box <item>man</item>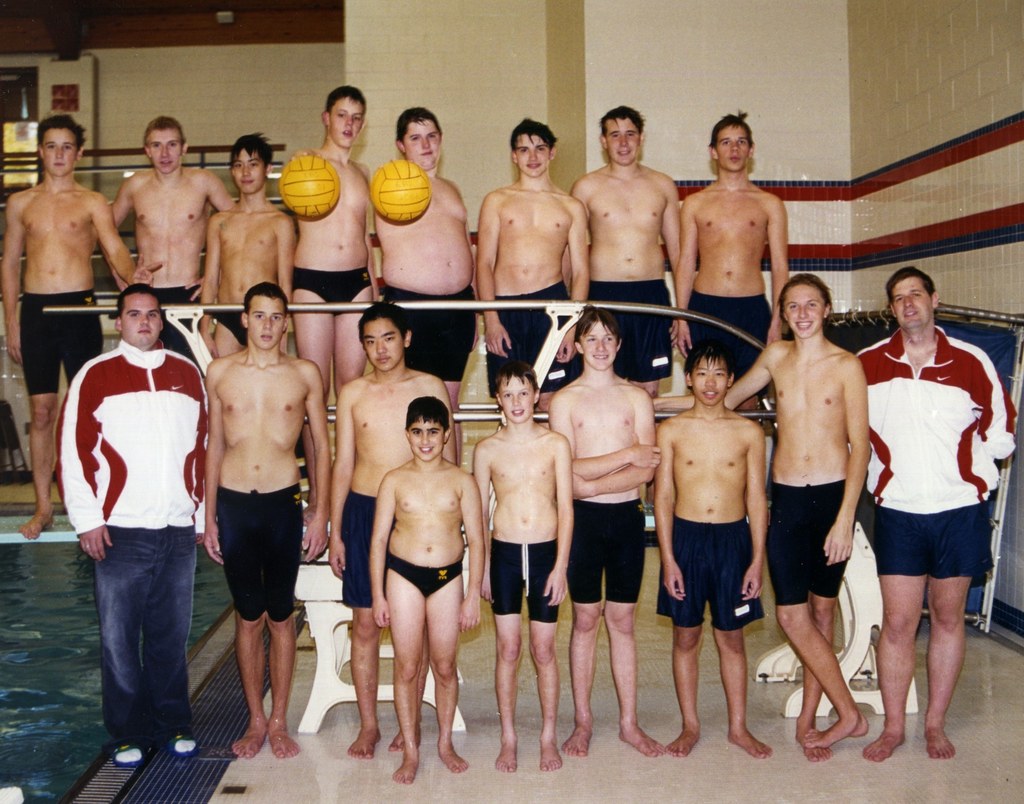
pyautogui.locateOnScreen(380, 106, 477, 414)
